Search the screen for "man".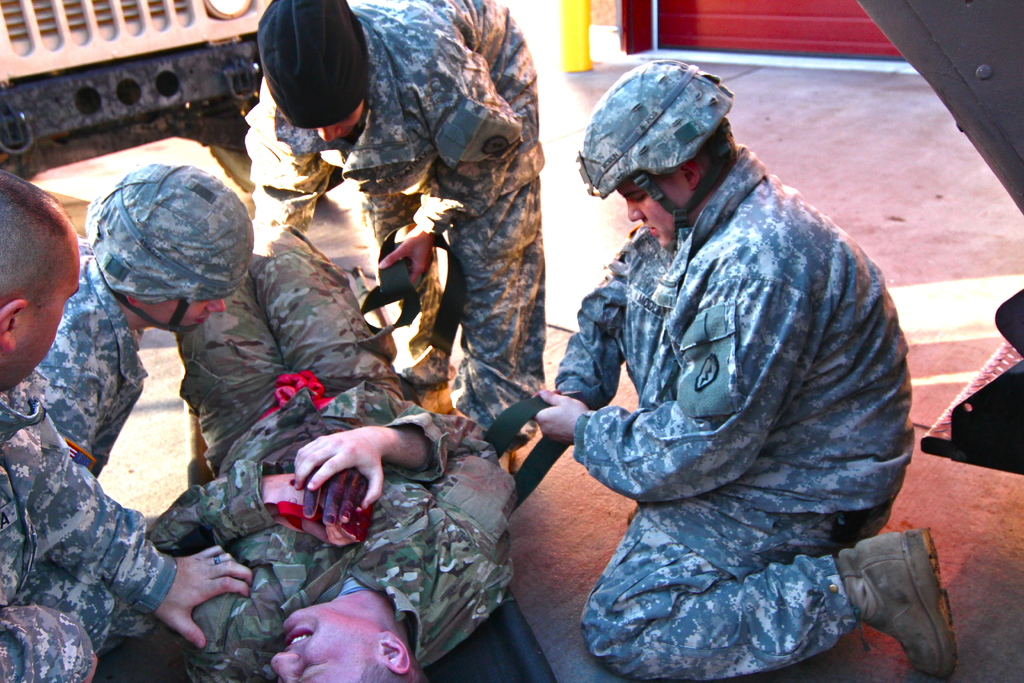
Found at 0/165/250/682.
